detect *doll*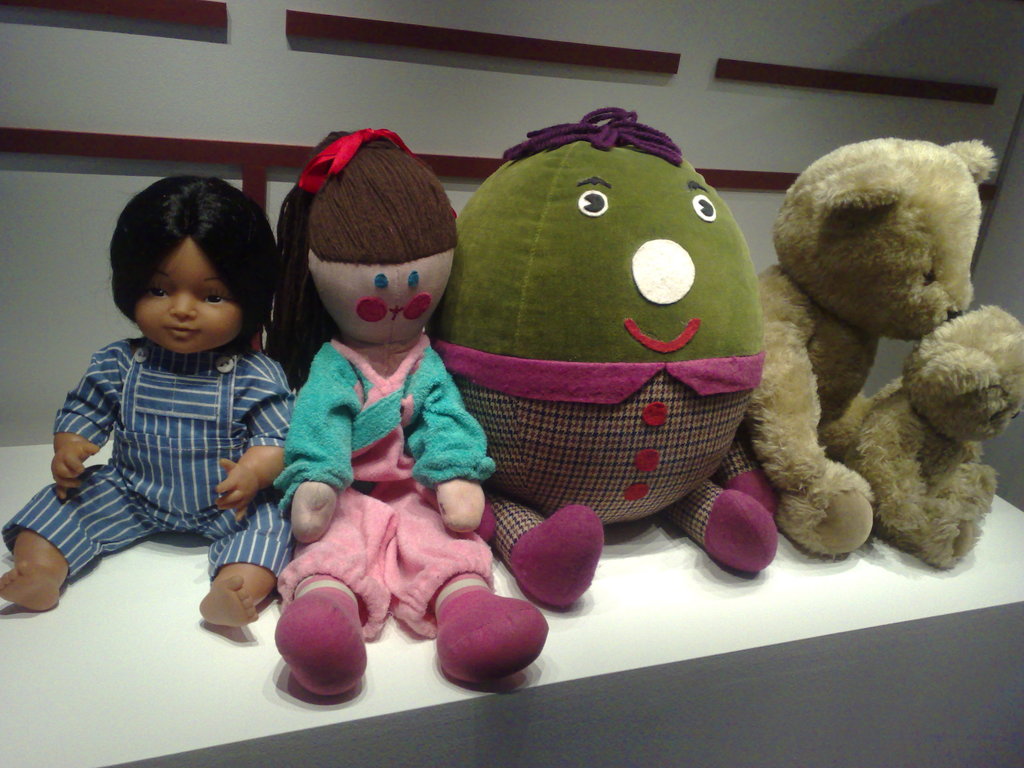
left=0, top=177, right=309, bottom=633
